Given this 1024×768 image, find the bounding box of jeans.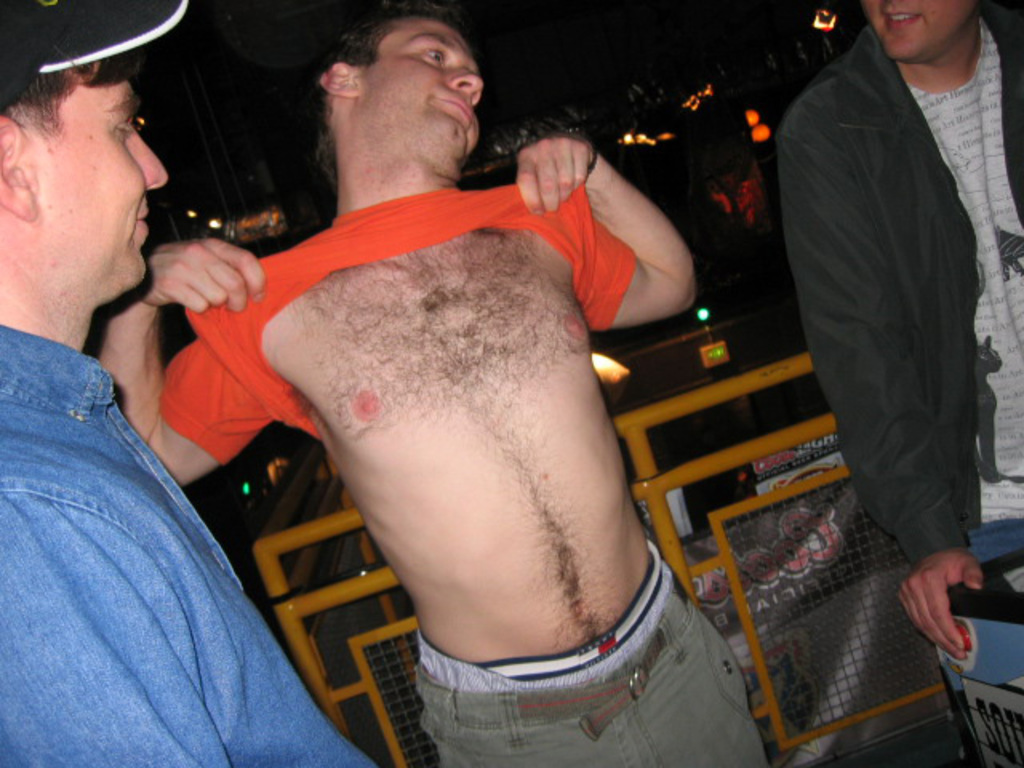
detection(958, 518, 1022, 570).
